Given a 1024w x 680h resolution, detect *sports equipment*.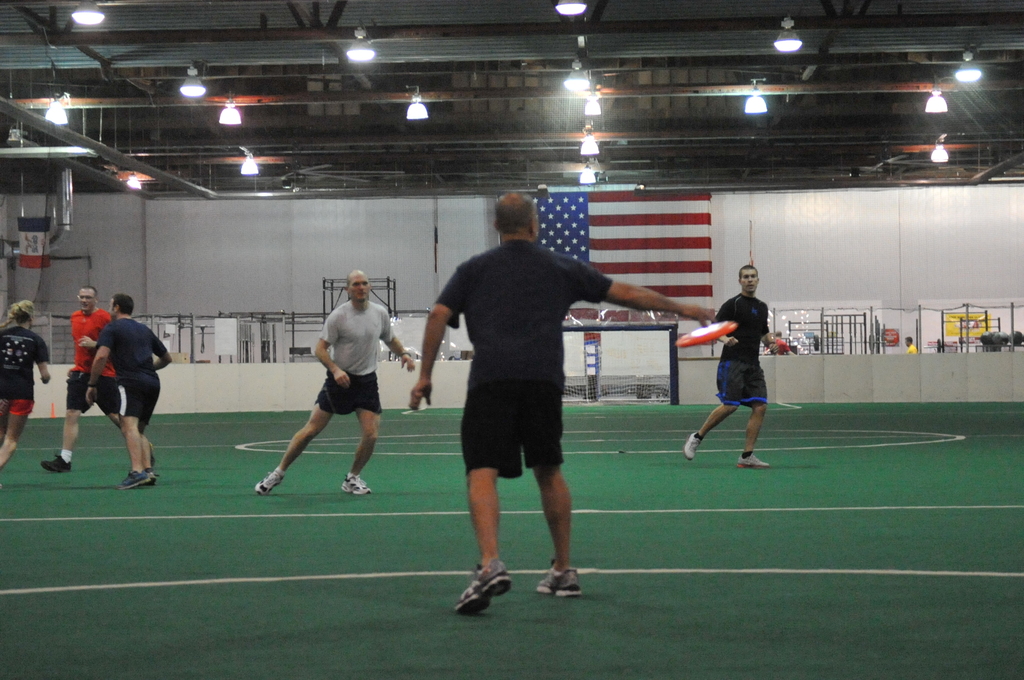
[x1=681, y1=433, x2=700, y2=462].
